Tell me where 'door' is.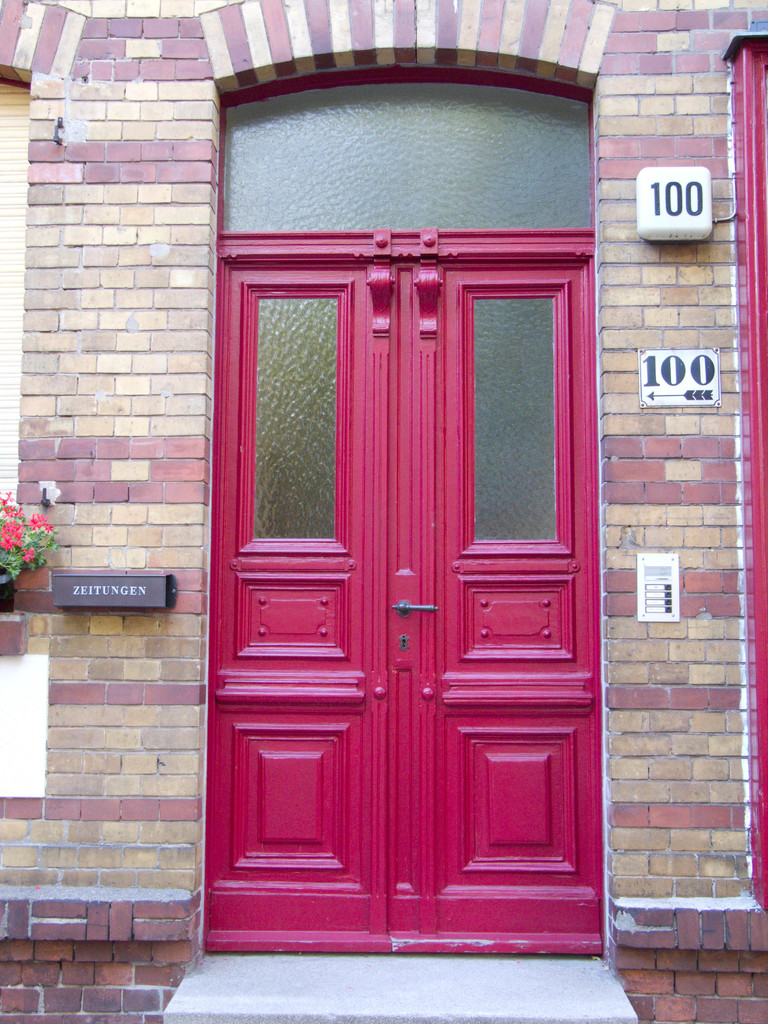
'door' is at region(205, 261, 394, 948).
